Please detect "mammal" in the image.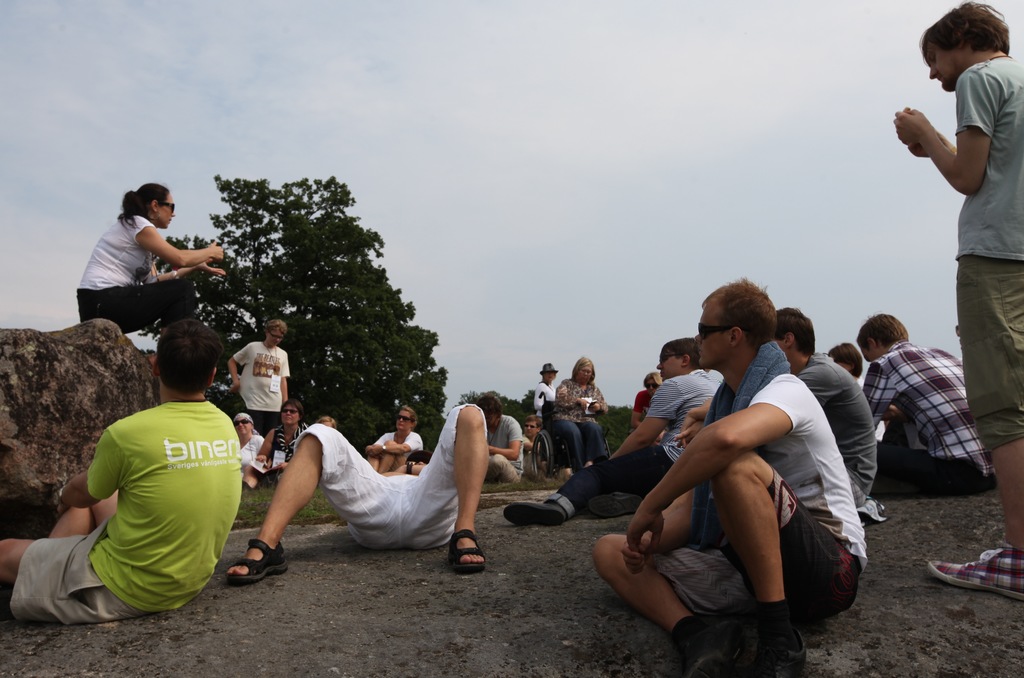
474:390:525:486.
